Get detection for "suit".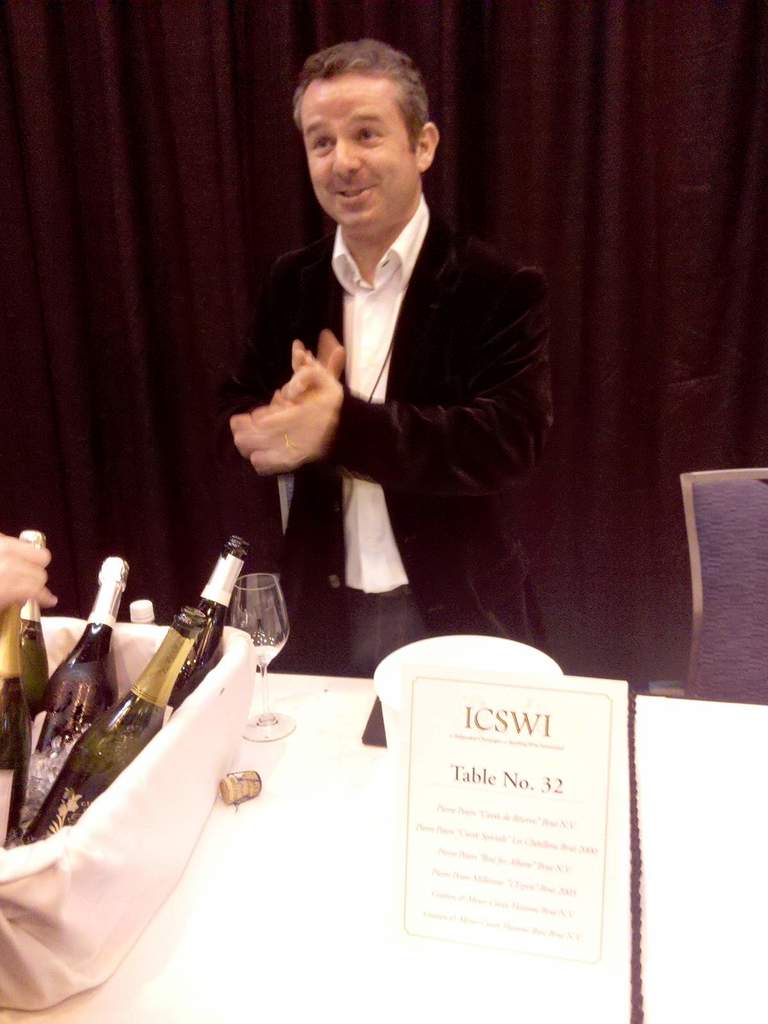
Detection: region(223, 138, 568, 639).
